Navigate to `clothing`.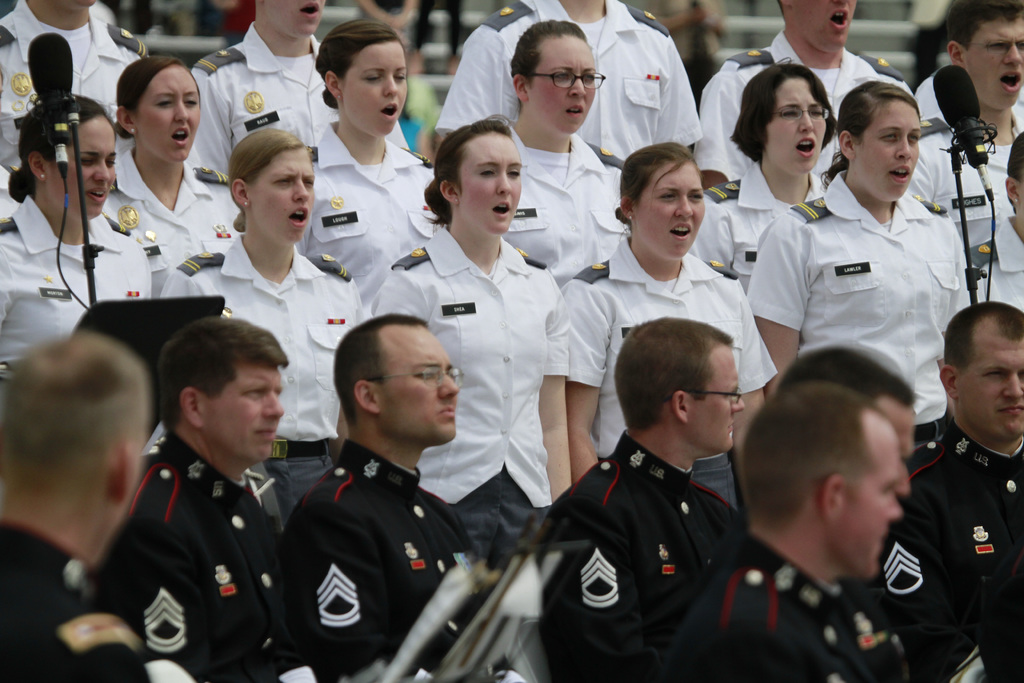
Navigation target: bbox=(365, 235, 566, 518).
